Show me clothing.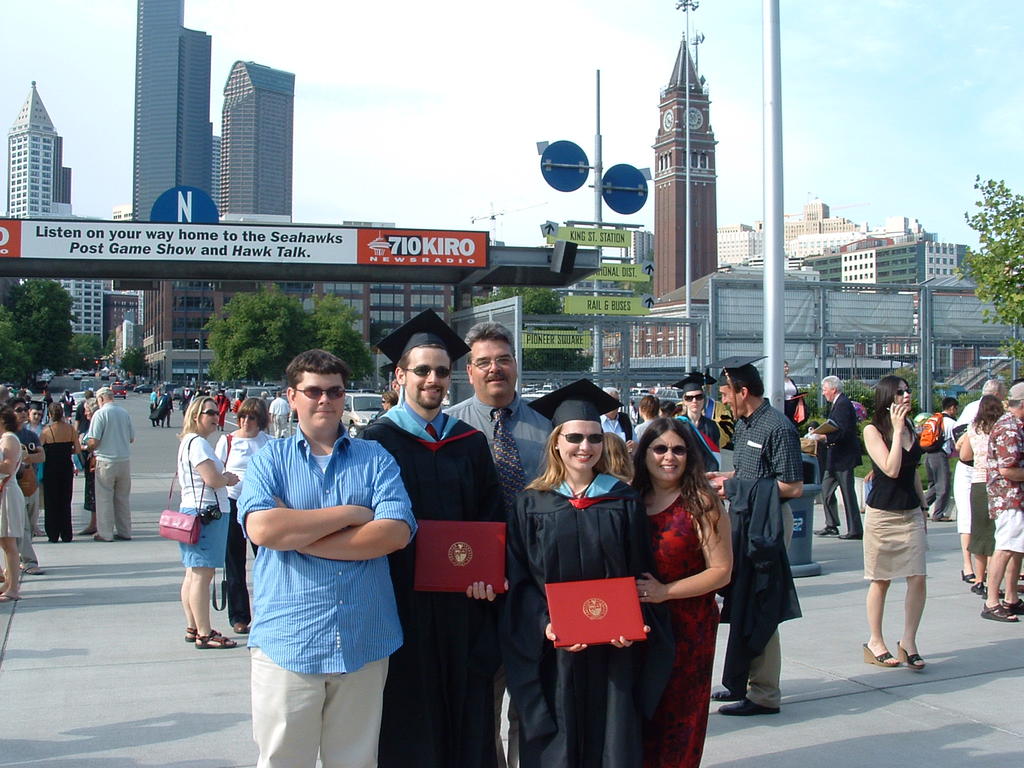
clothing is here: 353:396:524:767.
